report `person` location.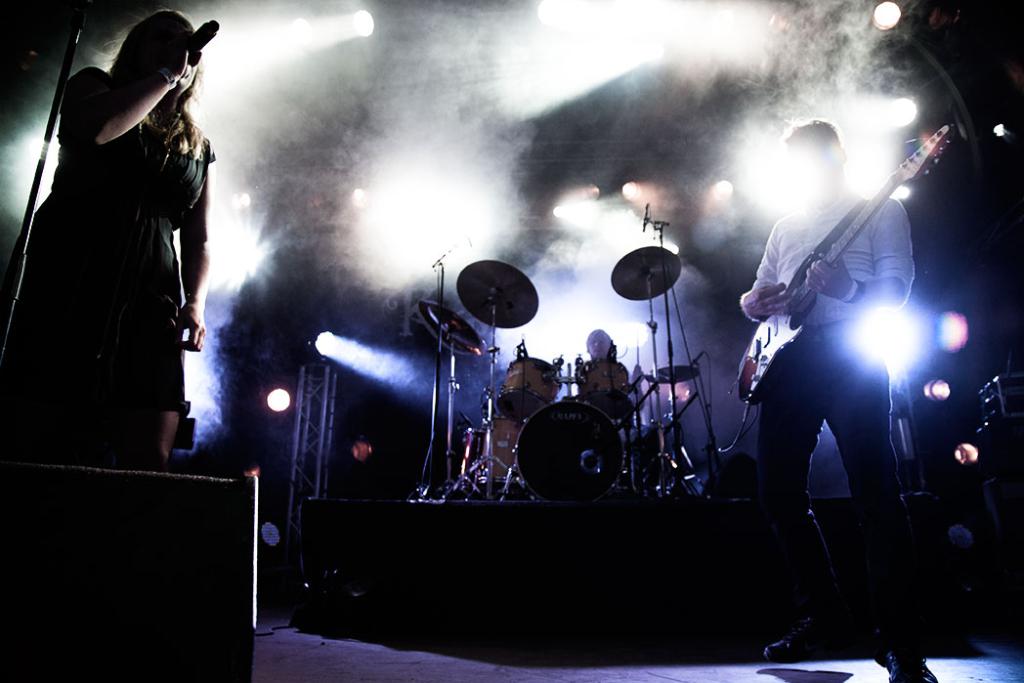
Report: rect(577, 322, 619, 361).
